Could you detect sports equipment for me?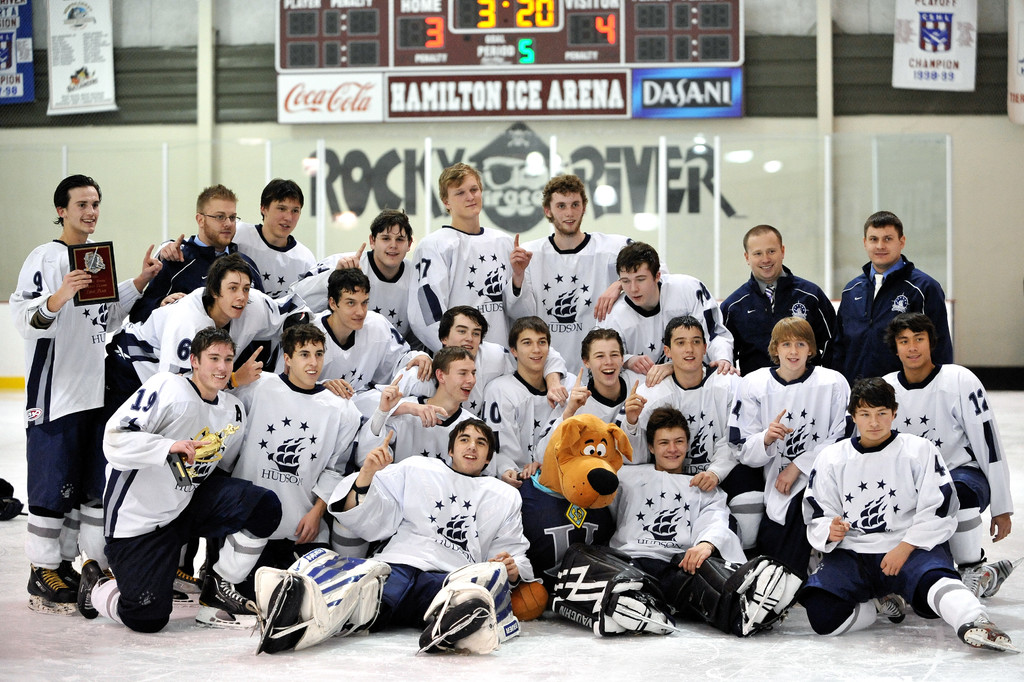
Detection result: select_region(196, 572, 257, 626).
